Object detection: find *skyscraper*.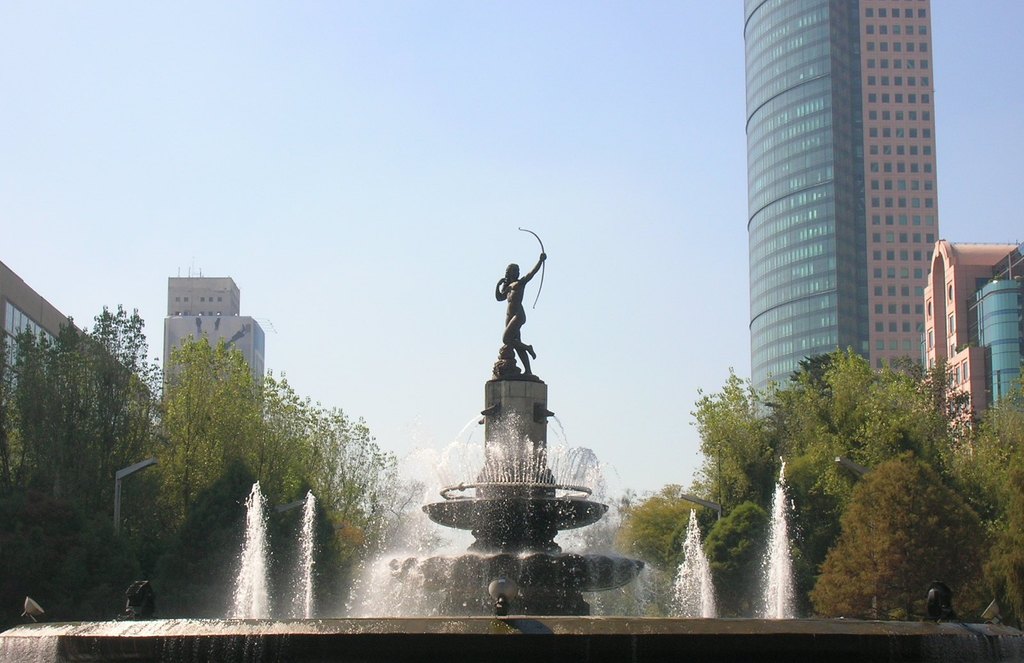
[left=159, top=270, right=273, bottom=429].
